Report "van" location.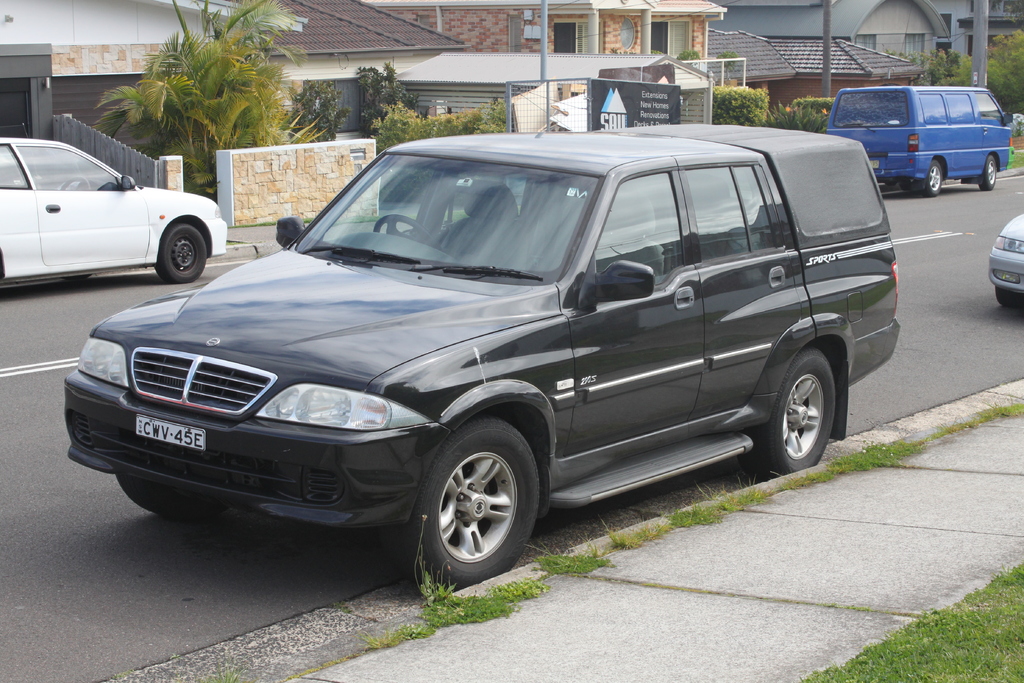
Report: region(825, 76, 1020, 190).
